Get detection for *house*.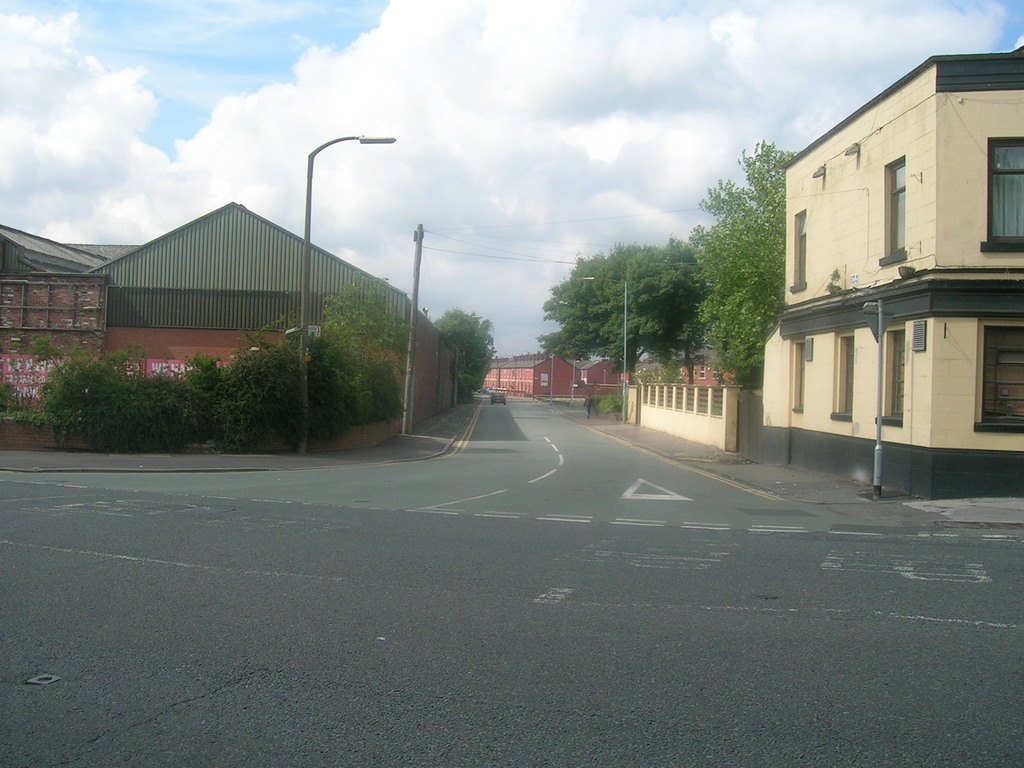
Detection: (463, 339, 630, 410).
